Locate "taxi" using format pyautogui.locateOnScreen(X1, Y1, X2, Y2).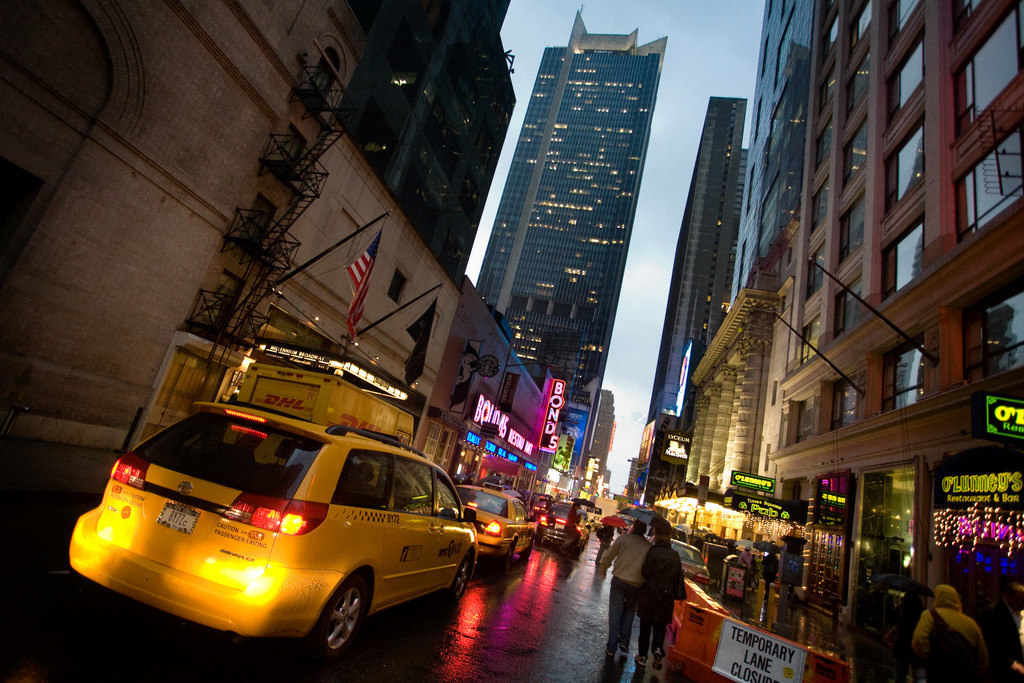
pyautogui.locateOnScreen(457, 483, 536, 568).
